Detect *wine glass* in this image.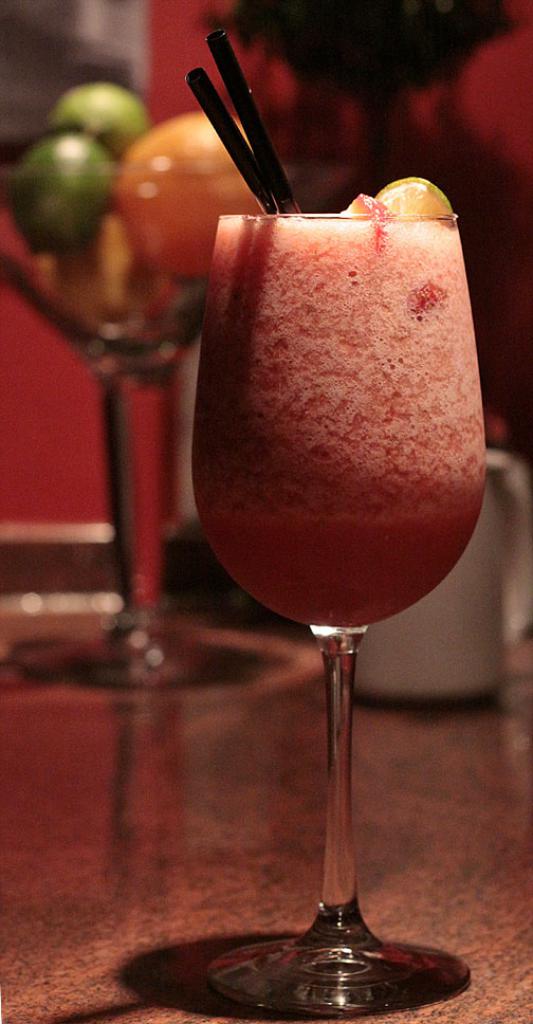
Detection: <bbox>0, 157, 304, 692</bbox>.
